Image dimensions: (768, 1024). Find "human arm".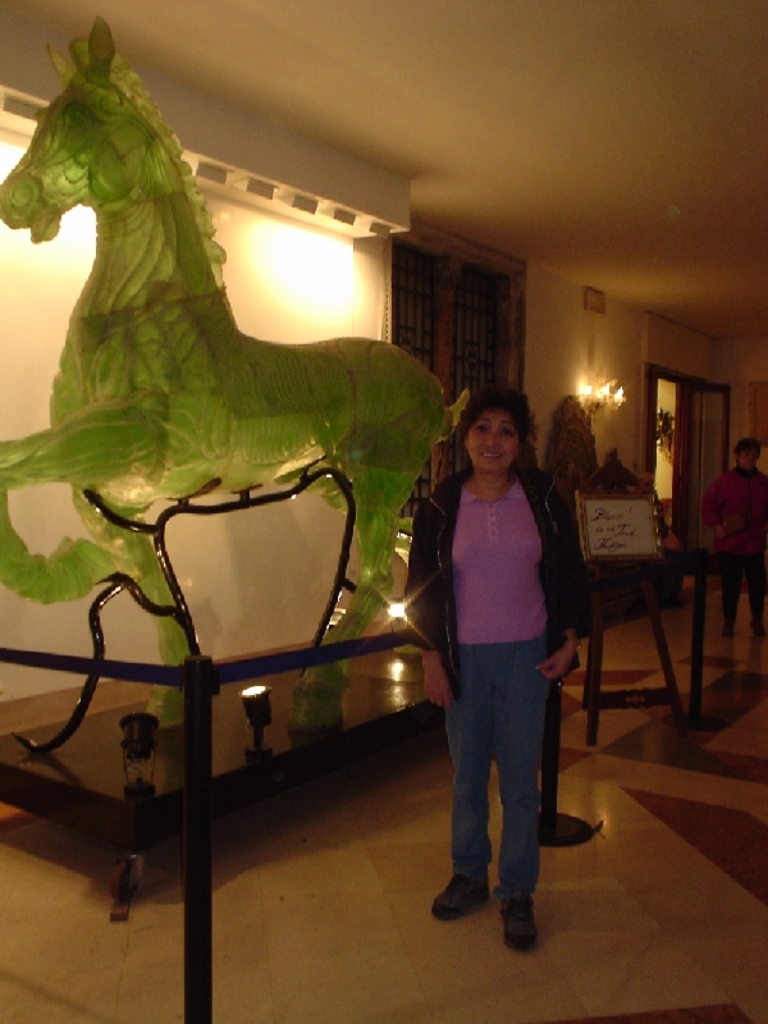
{"left": 703, "top": 468, "right": 728, "bottom": 552}.
